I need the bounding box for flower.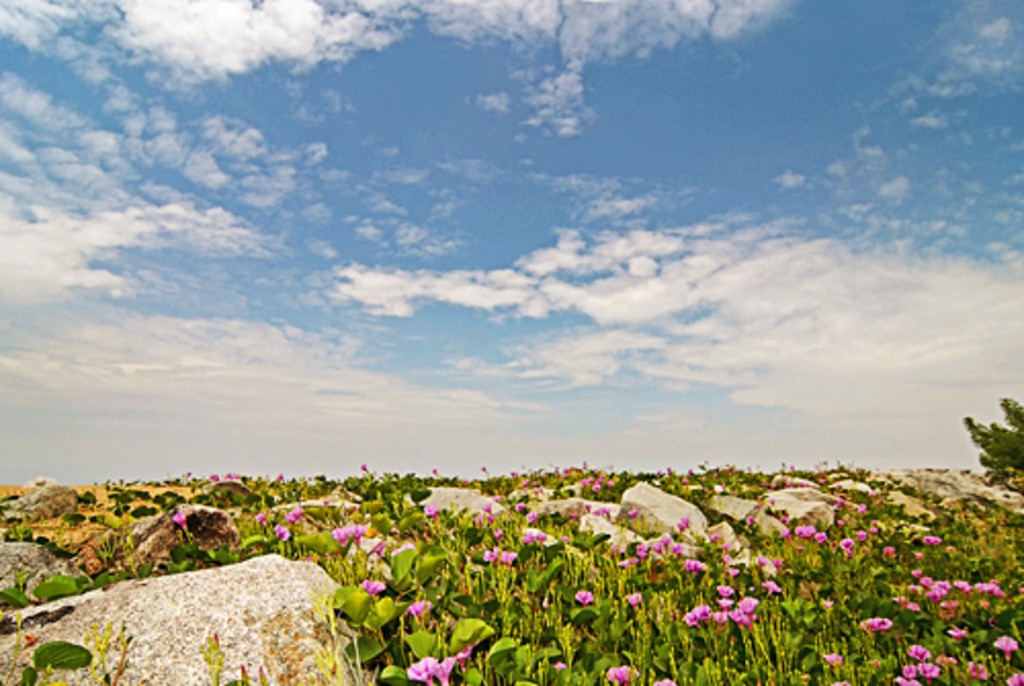
Here it is: x1=406 y1=655 x2=455 y2=682.
